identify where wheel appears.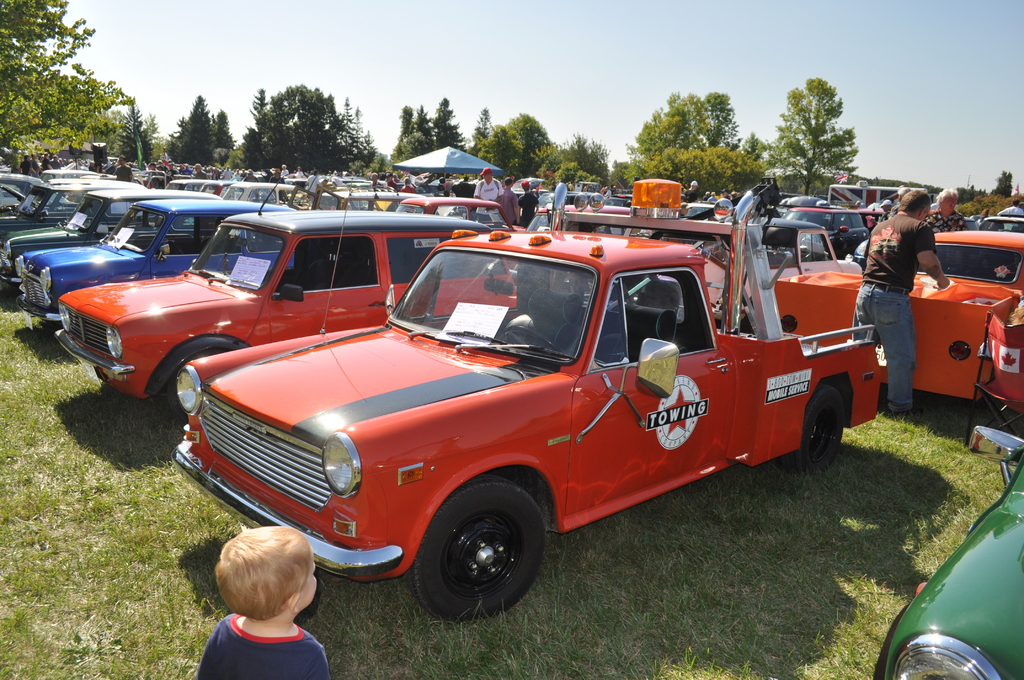
Appears at pyautogui.locateOnScreen(499, 328, 563, 355).
